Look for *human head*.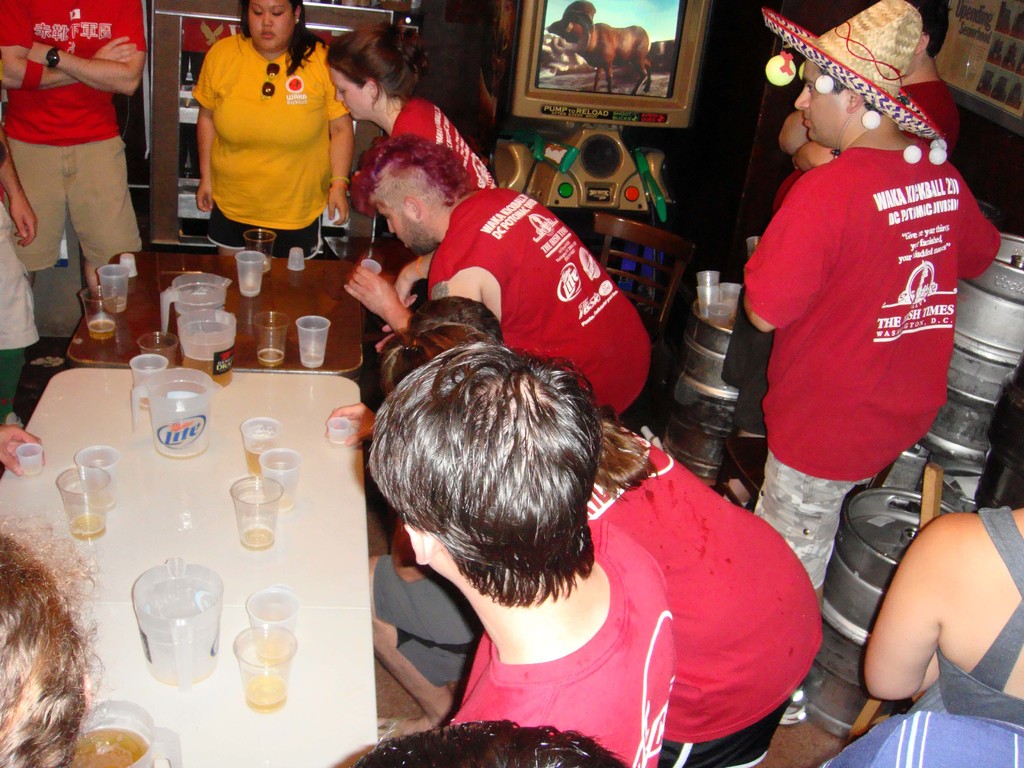
Found: (left=335, top=22, right=422, bottom=119).
